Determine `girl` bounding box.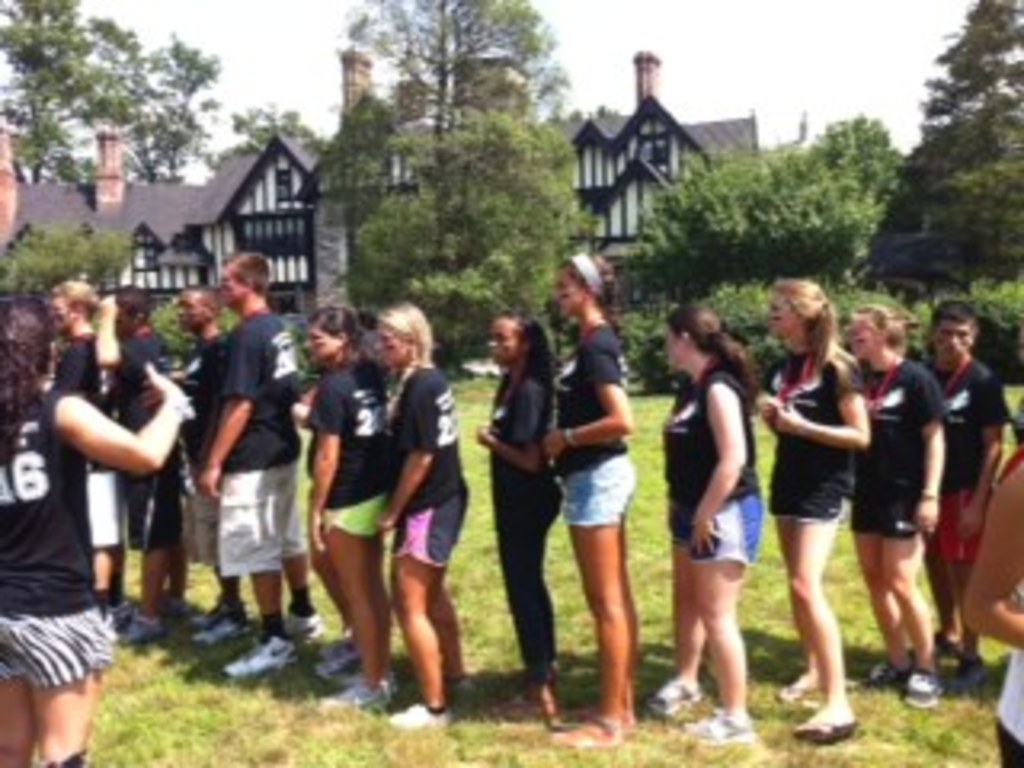
Determined: 739, 285, 870, 736.
